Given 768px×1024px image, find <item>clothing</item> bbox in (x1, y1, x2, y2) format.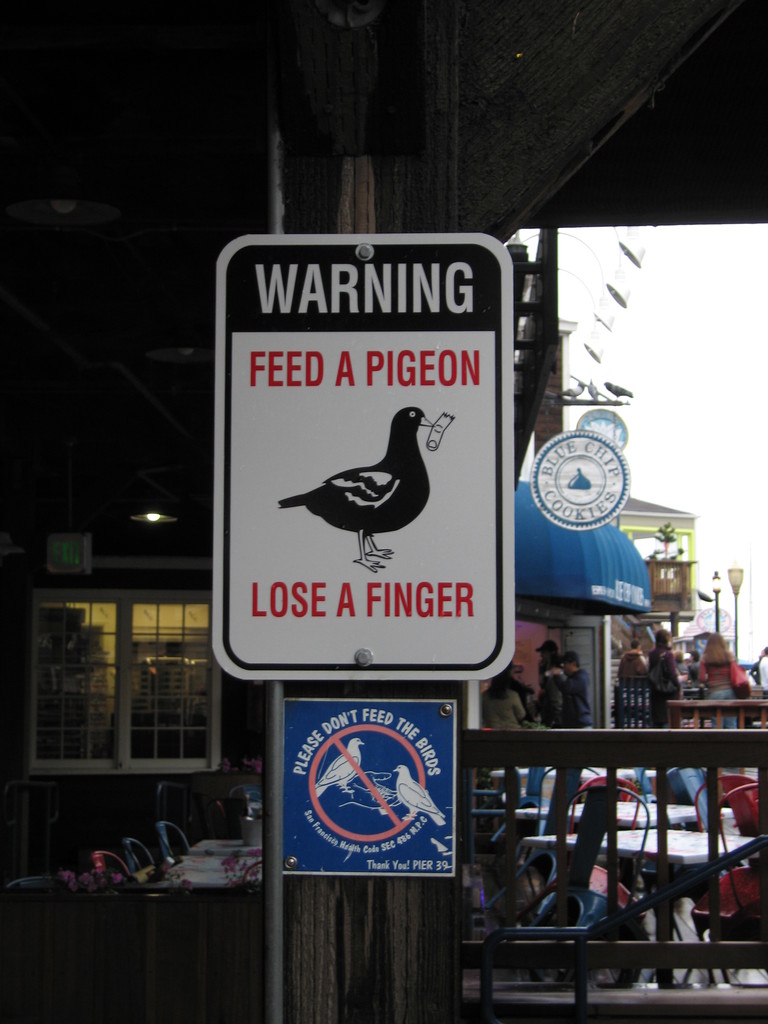
(555, 665, 595, 730).
